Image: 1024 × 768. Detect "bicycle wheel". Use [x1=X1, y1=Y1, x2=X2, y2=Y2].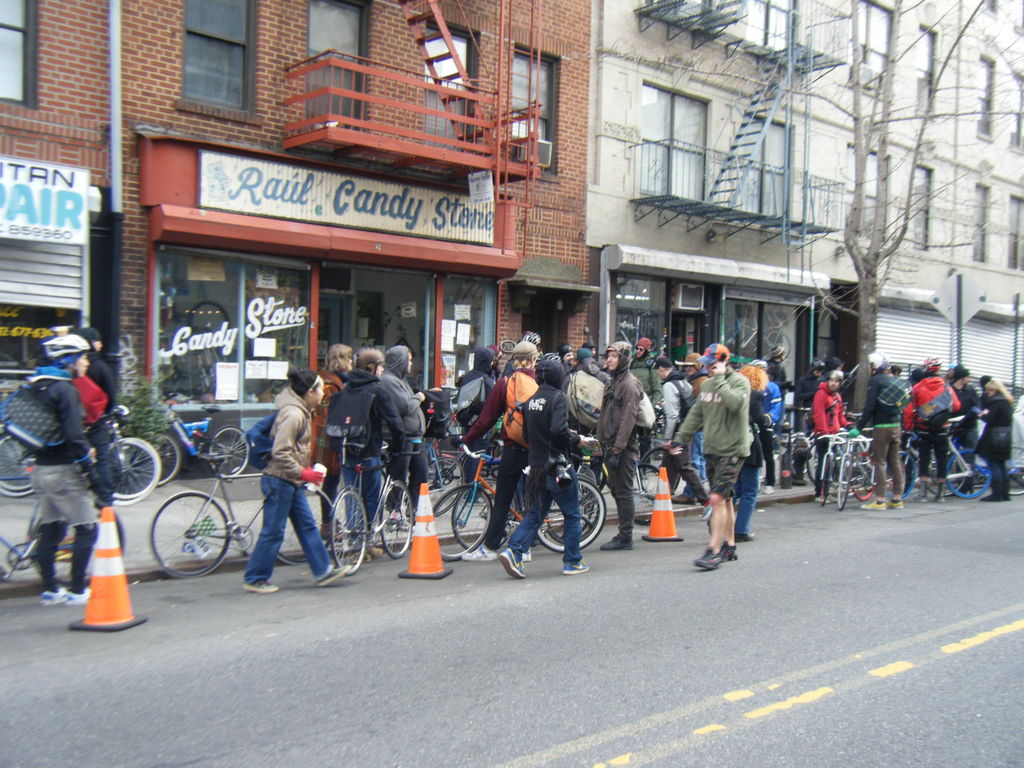
[x1=134, y1=498, x2=218, y2=579].
